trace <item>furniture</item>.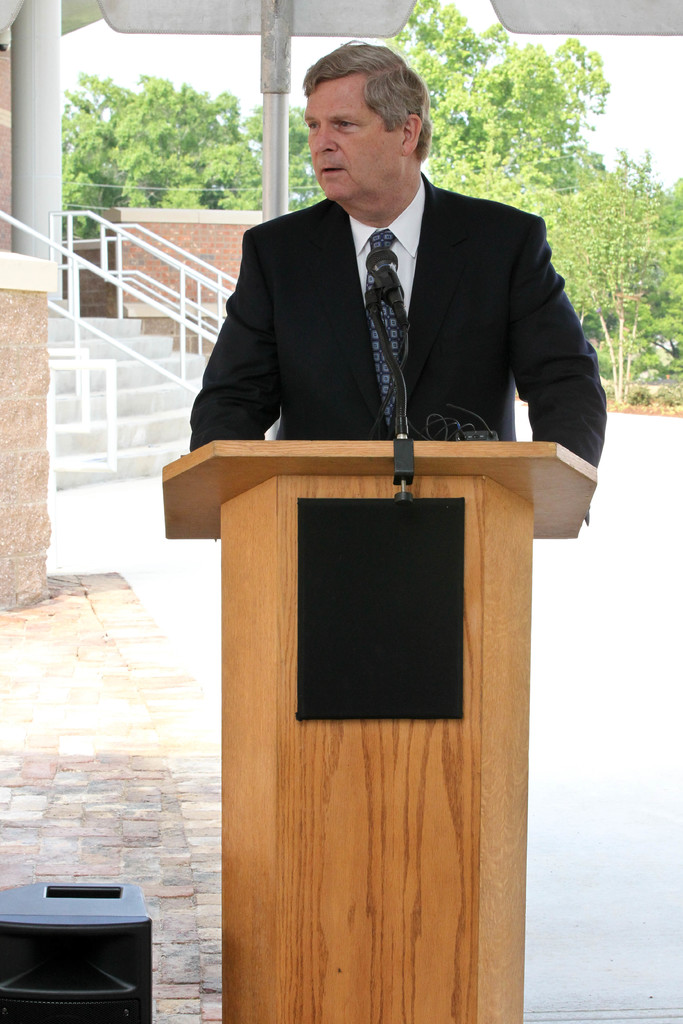
Traced to detection(160, 440, 597, 1023).
